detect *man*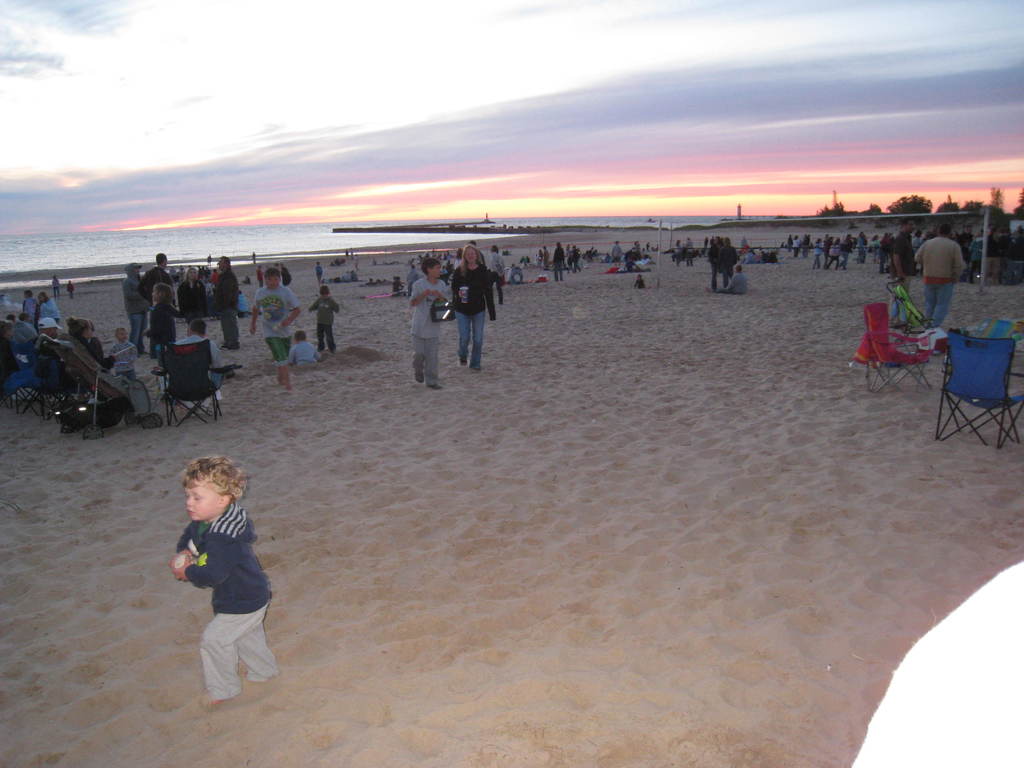
[611,240,623,264]
